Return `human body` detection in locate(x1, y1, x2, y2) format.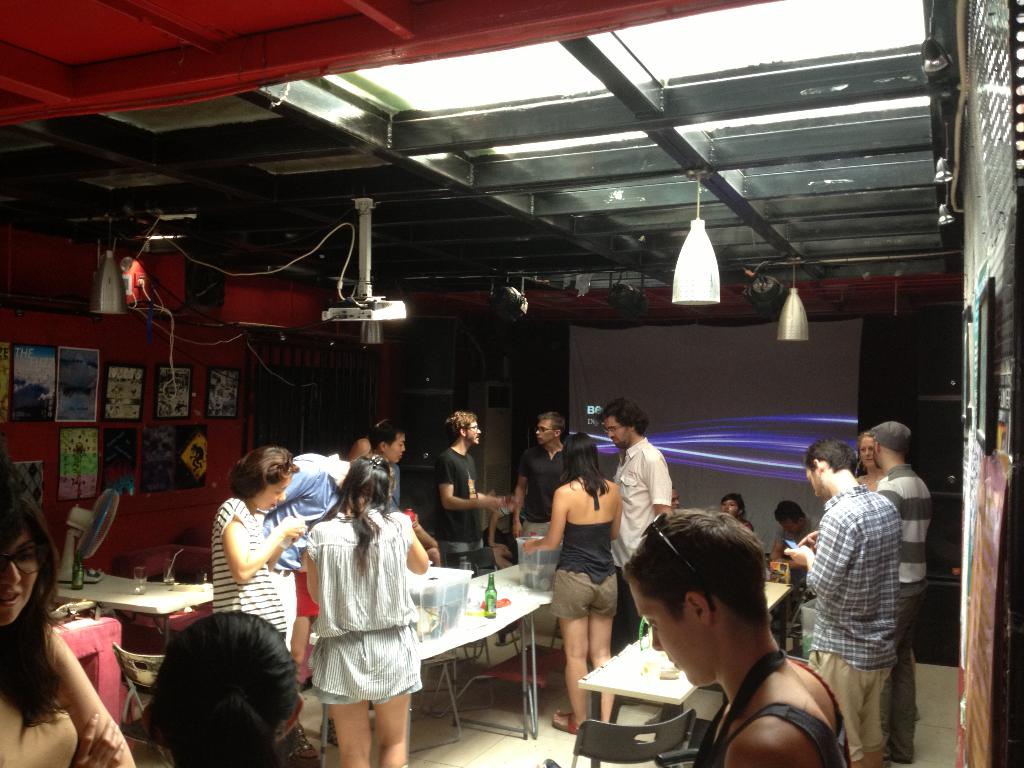
locate(854, 431, 888, 497).
